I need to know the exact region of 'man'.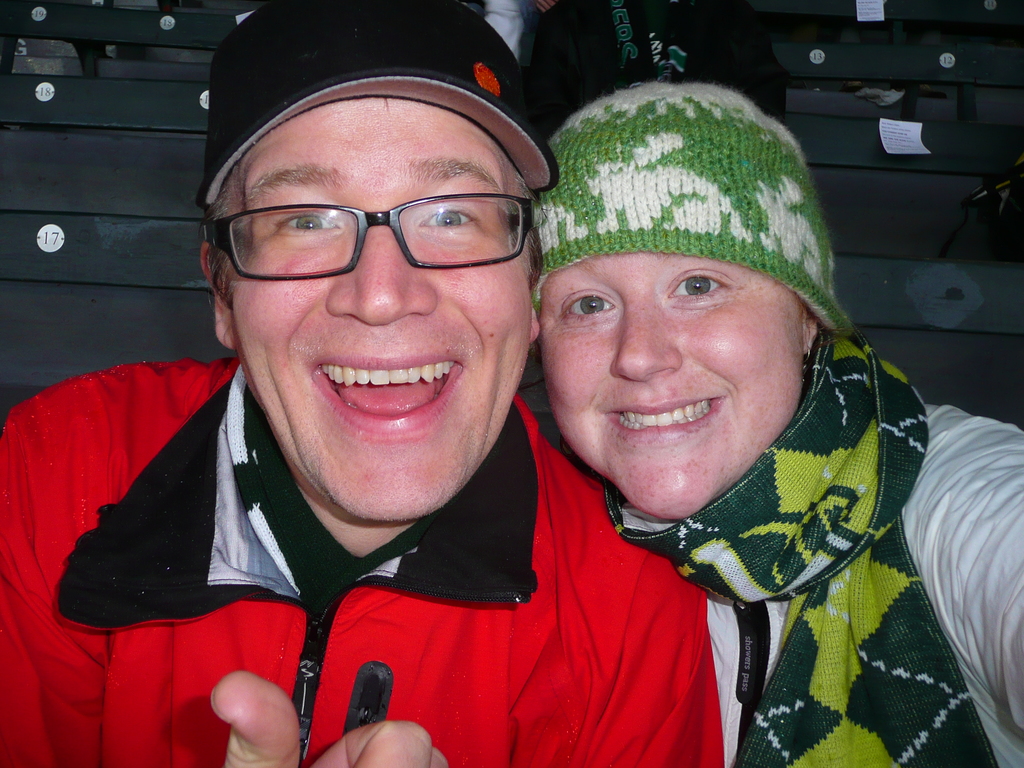
Region: bbox=[459, 0, 558, 68].
